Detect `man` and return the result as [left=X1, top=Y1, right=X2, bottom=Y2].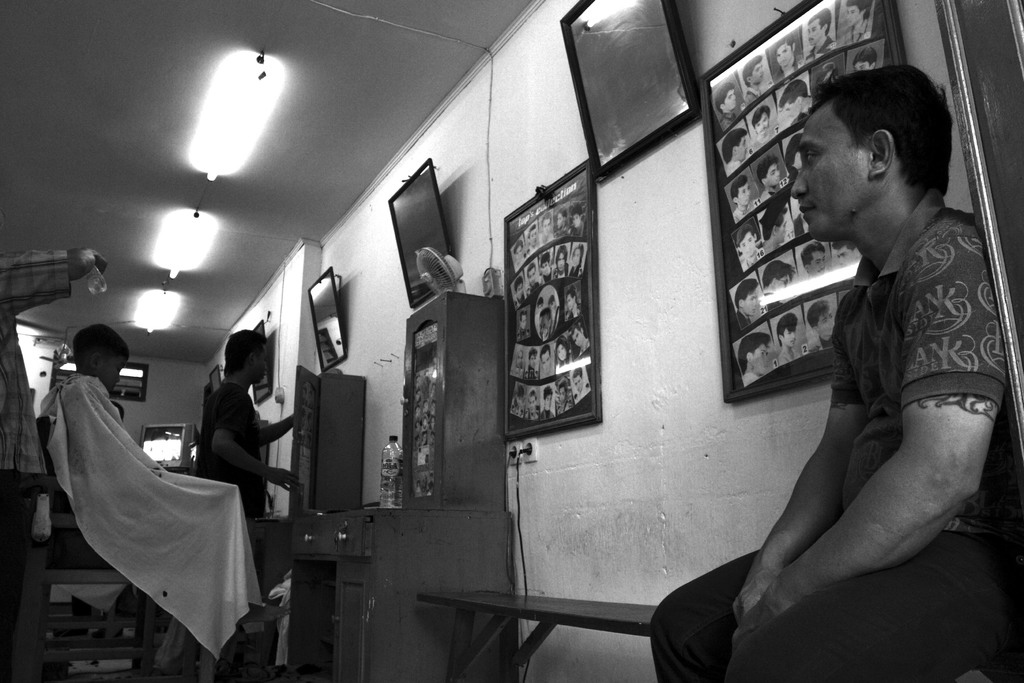
[left=554, top=250, right=571, bottom=279].
